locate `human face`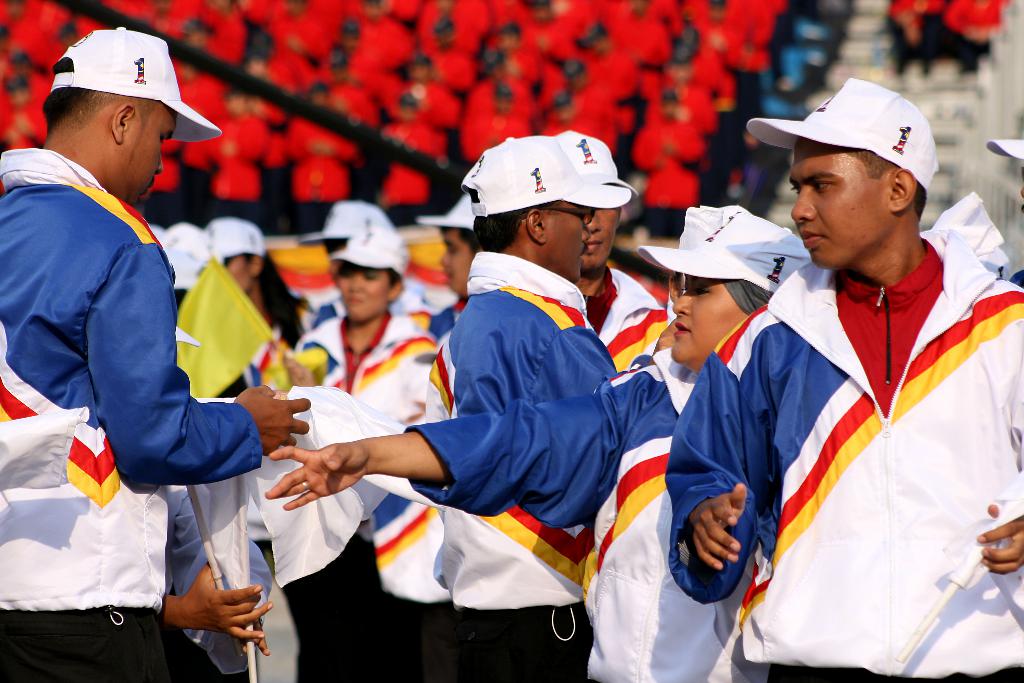
[787, 135, 887, 267]
